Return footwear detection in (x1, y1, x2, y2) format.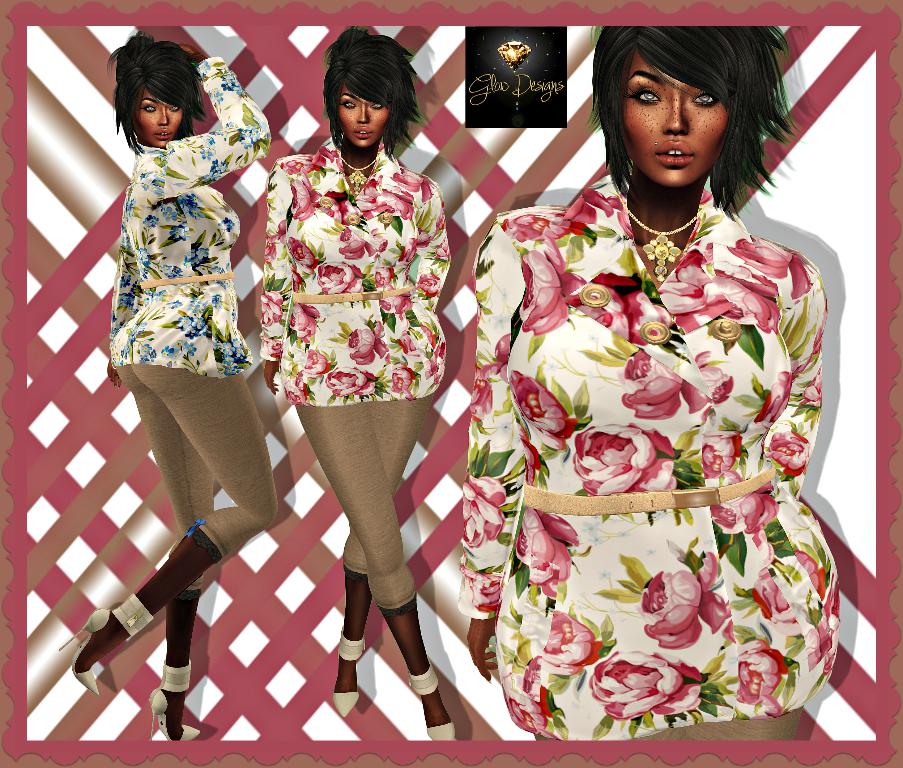
(53, 588, 157, 704).
